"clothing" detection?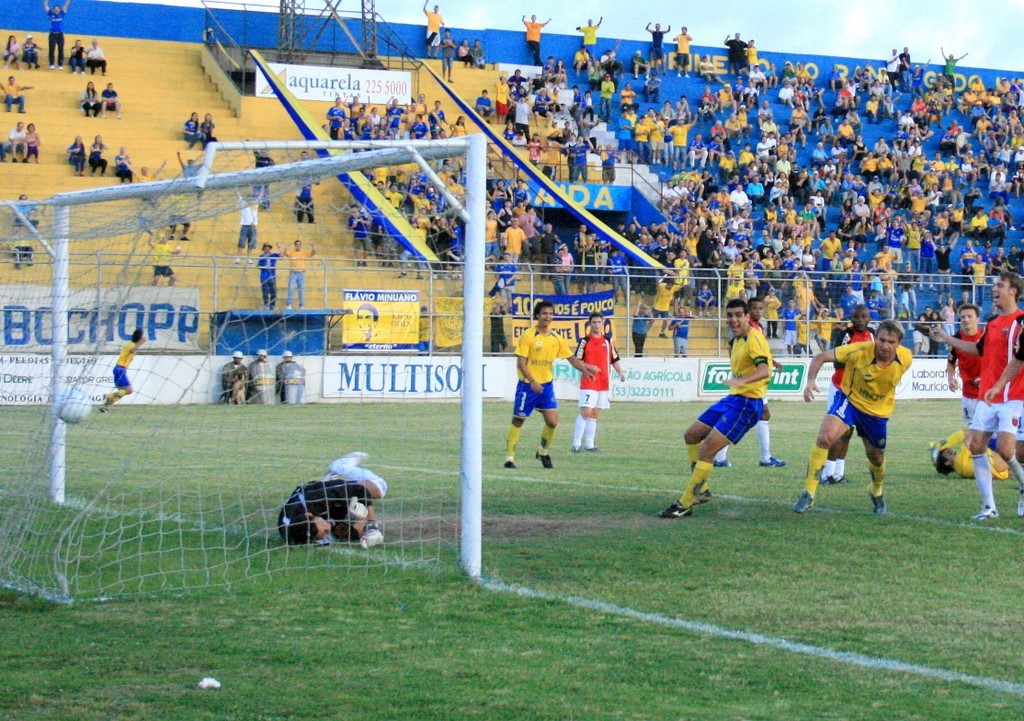
box=[24, 130, 35, 152]
